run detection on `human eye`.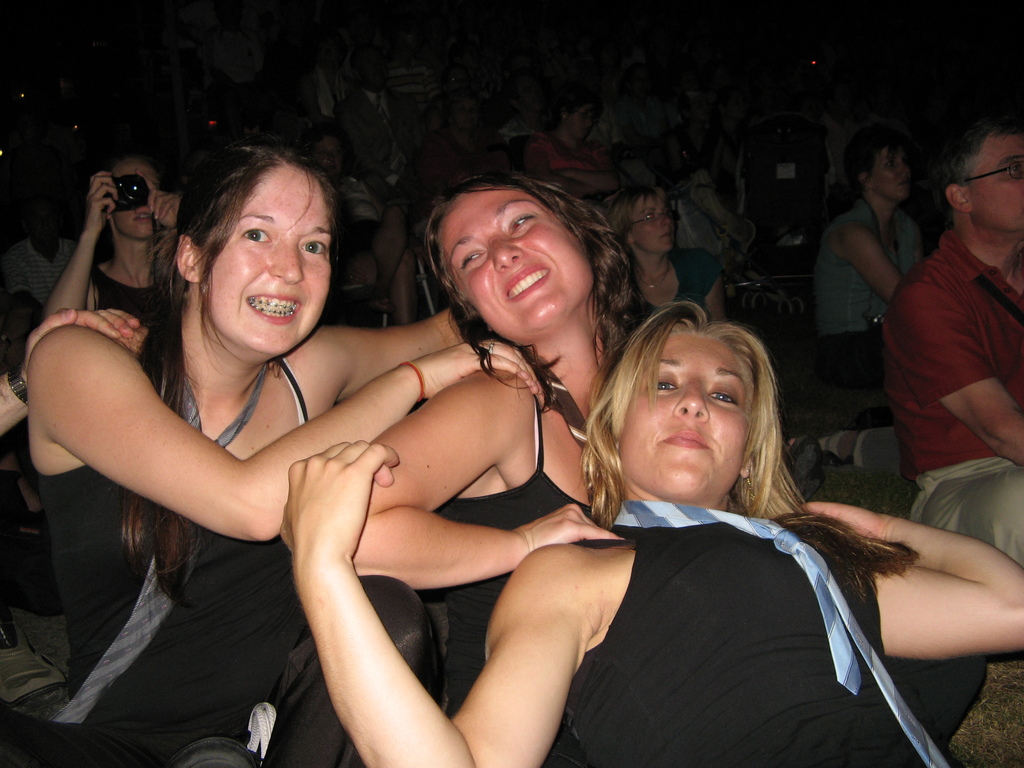
Result: pyautogui.locateOnScreen(300, 237, 330, 257).
